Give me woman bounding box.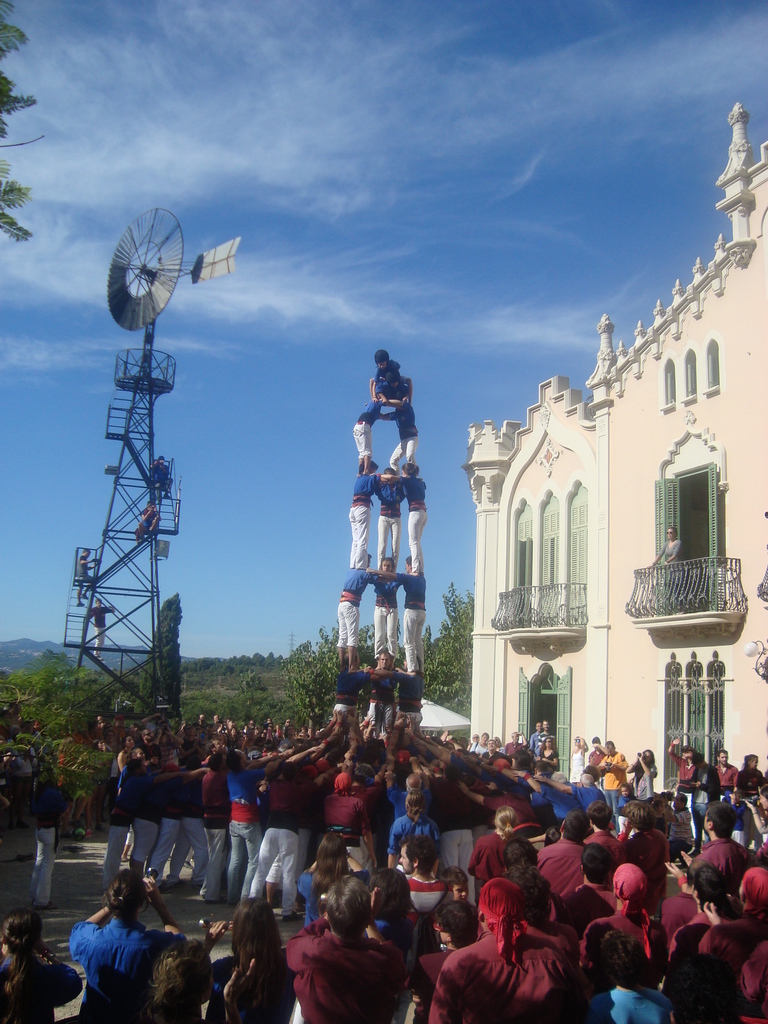
[x1=534, y1=739, x2=560, y2=774].
